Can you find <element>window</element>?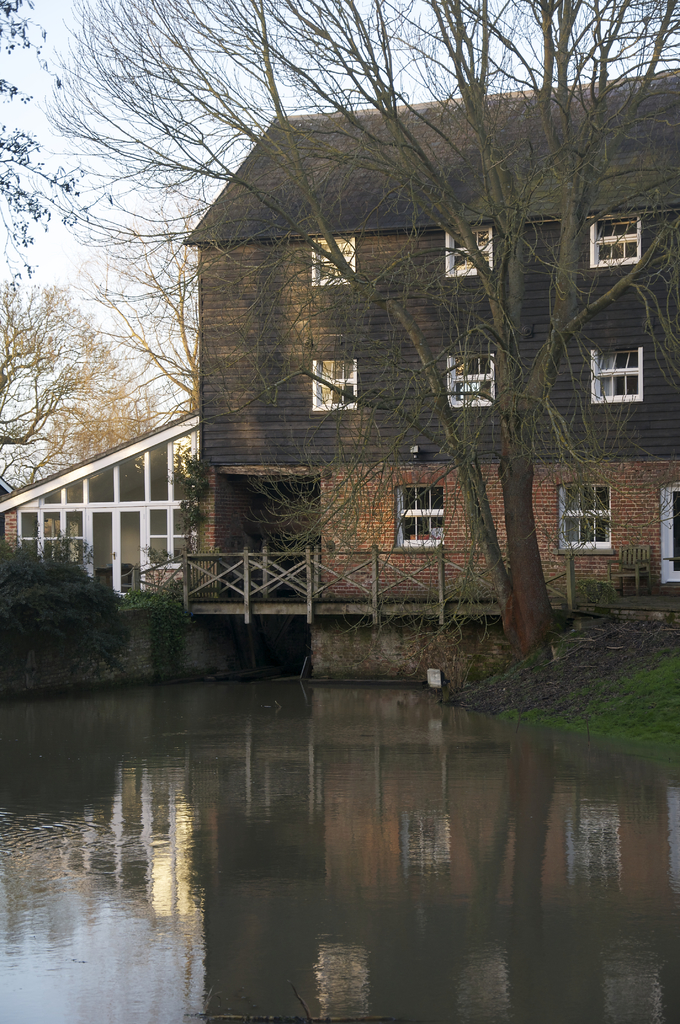
Yes, bounding box: 397/485/448/548.
